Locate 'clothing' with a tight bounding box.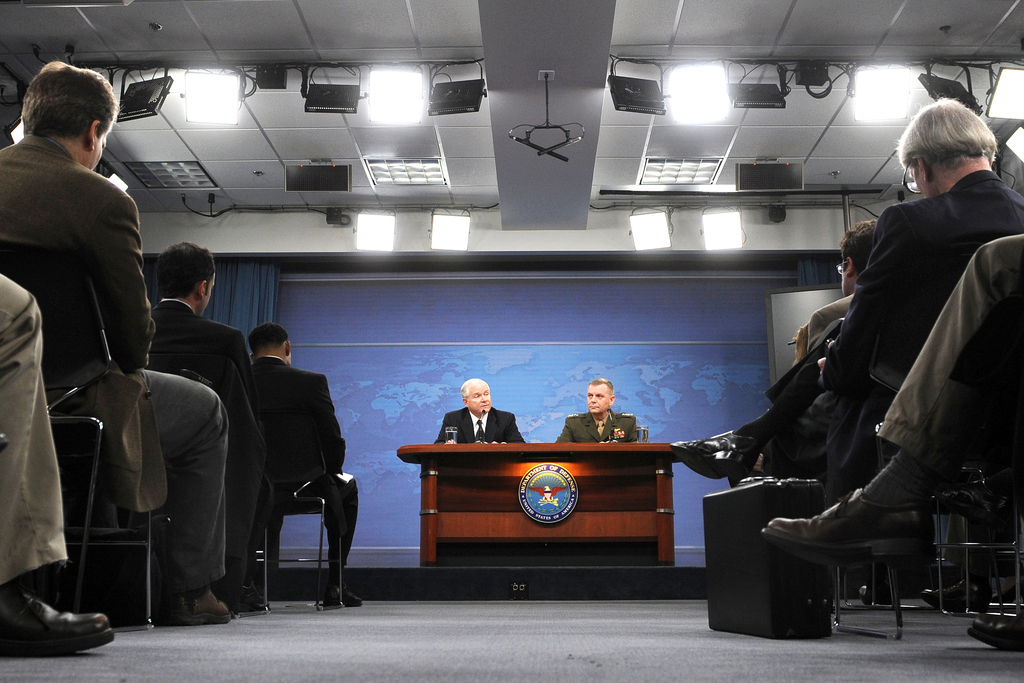
[241, 348, 364, 582].
